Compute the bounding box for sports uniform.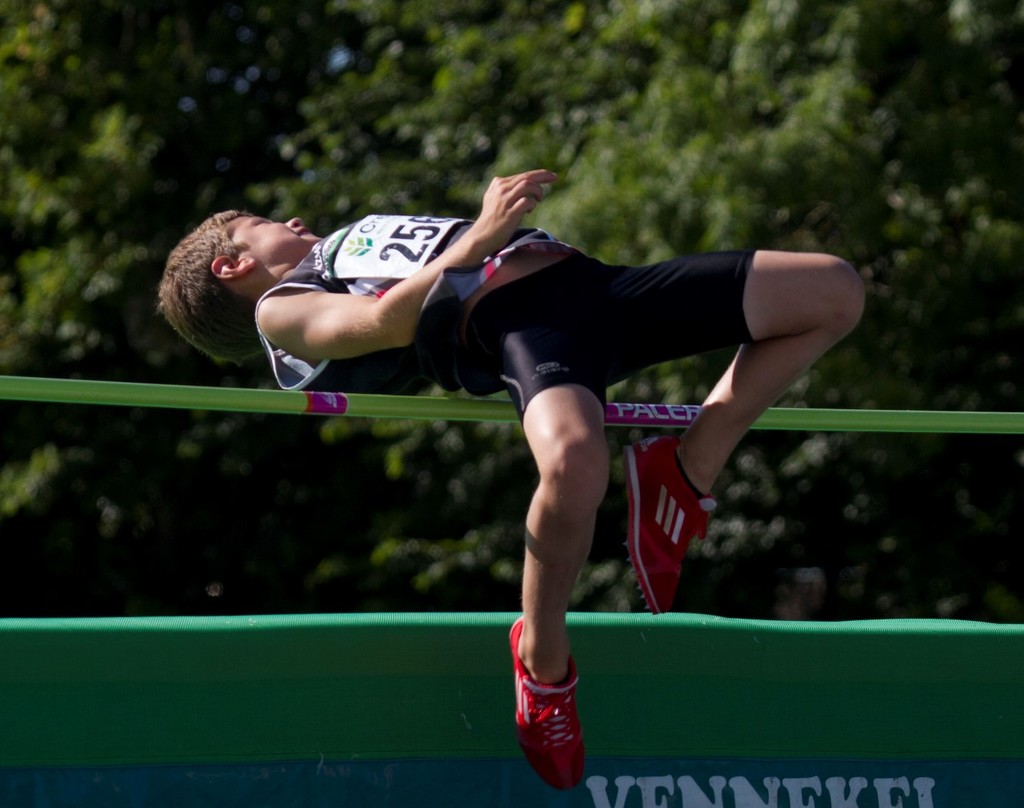
249,209,762,793.
